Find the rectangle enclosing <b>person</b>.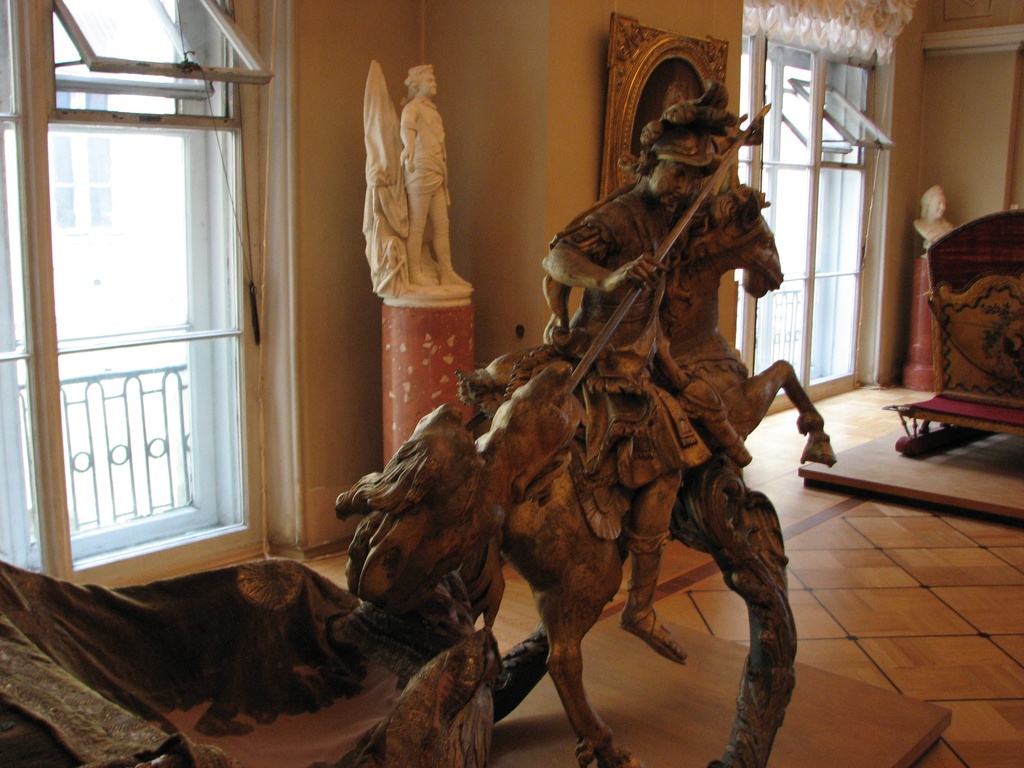
(400, 60, 477, 285).
